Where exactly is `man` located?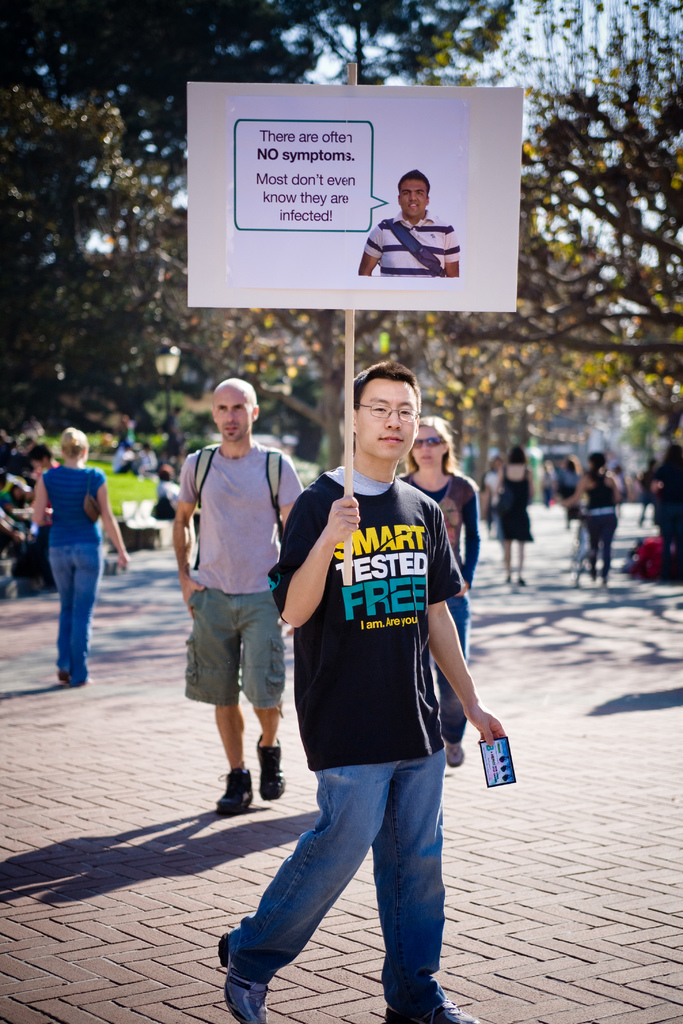
Its bounding box is bbox=[242, 353, 499, 997].
